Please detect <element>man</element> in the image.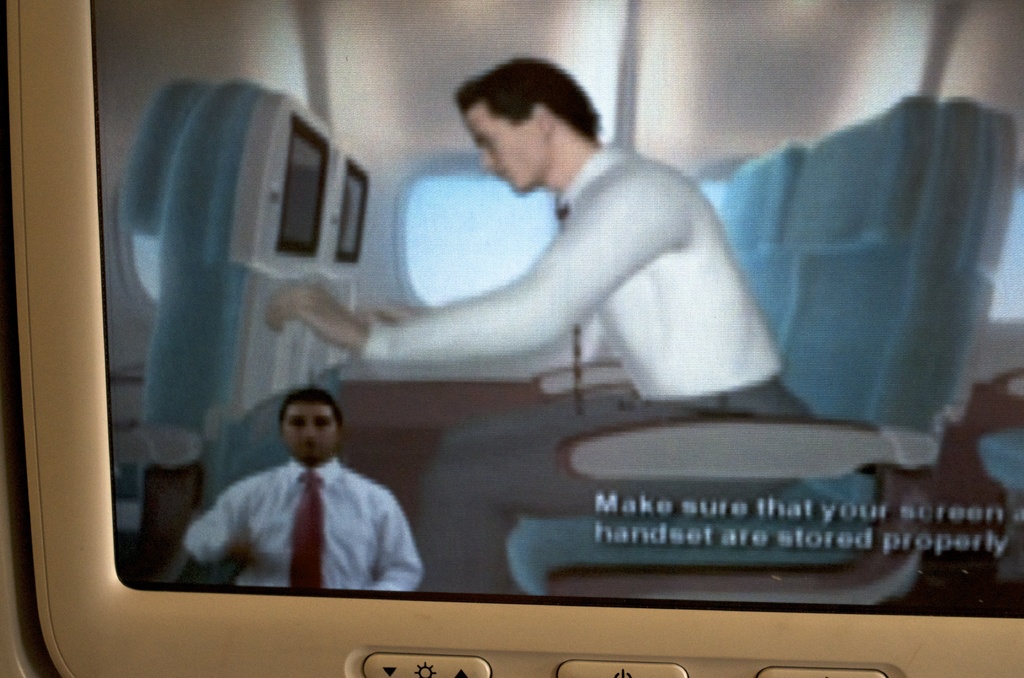
x1=164 y1=390 x2=422 y2=594.
